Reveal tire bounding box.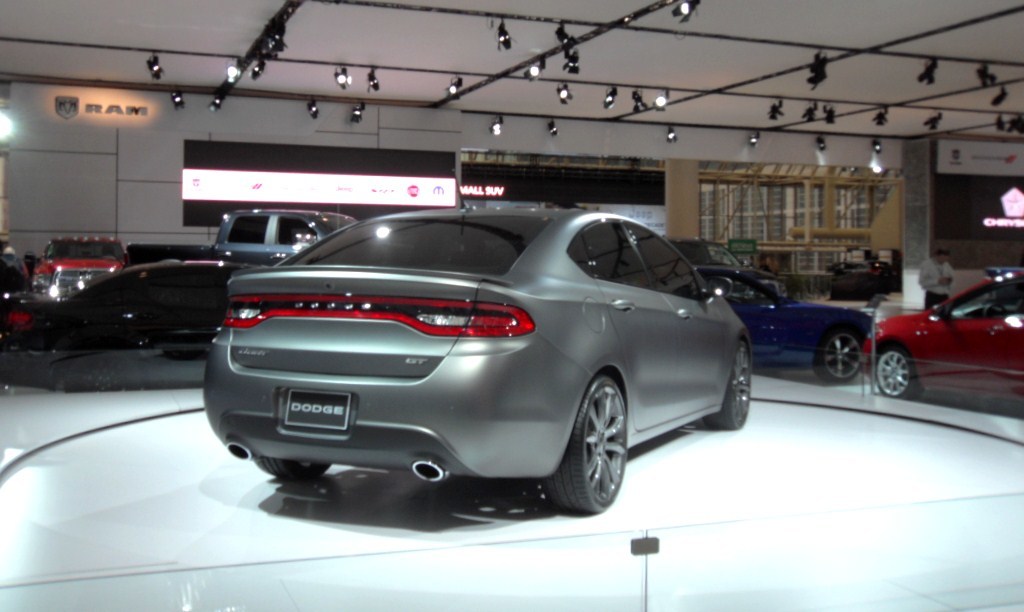
Revealed: 704,343,751,428.
